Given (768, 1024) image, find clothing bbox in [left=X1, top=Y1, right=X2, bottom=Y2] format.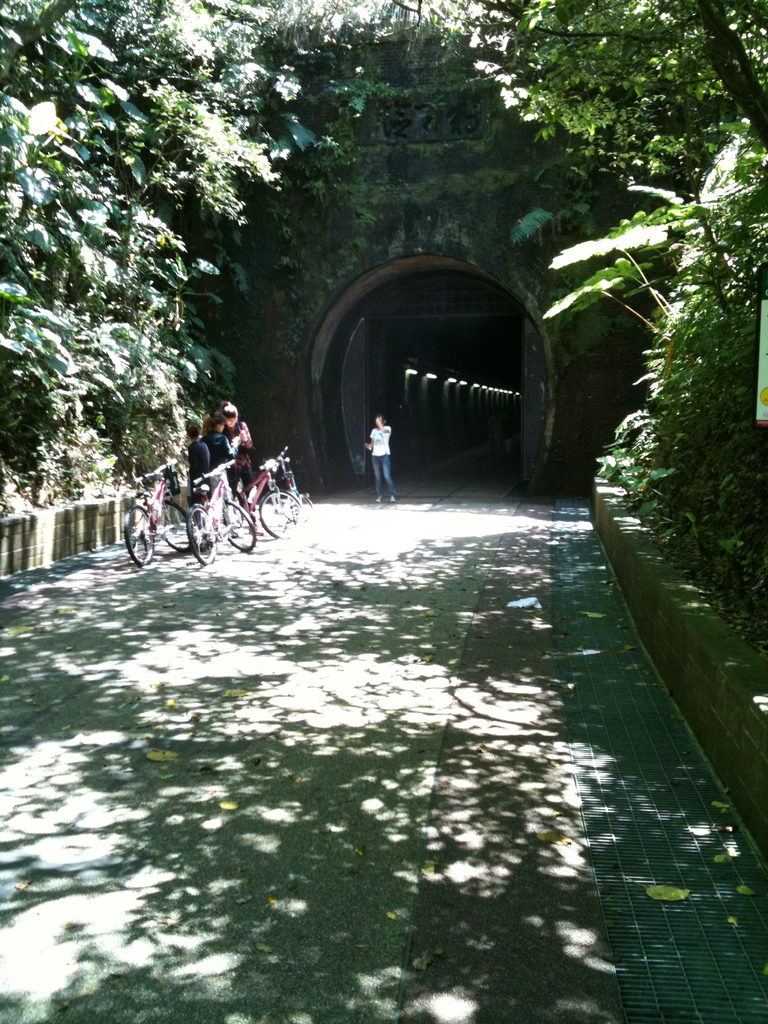
[left=211, top=427, right=232, bottom=471].
